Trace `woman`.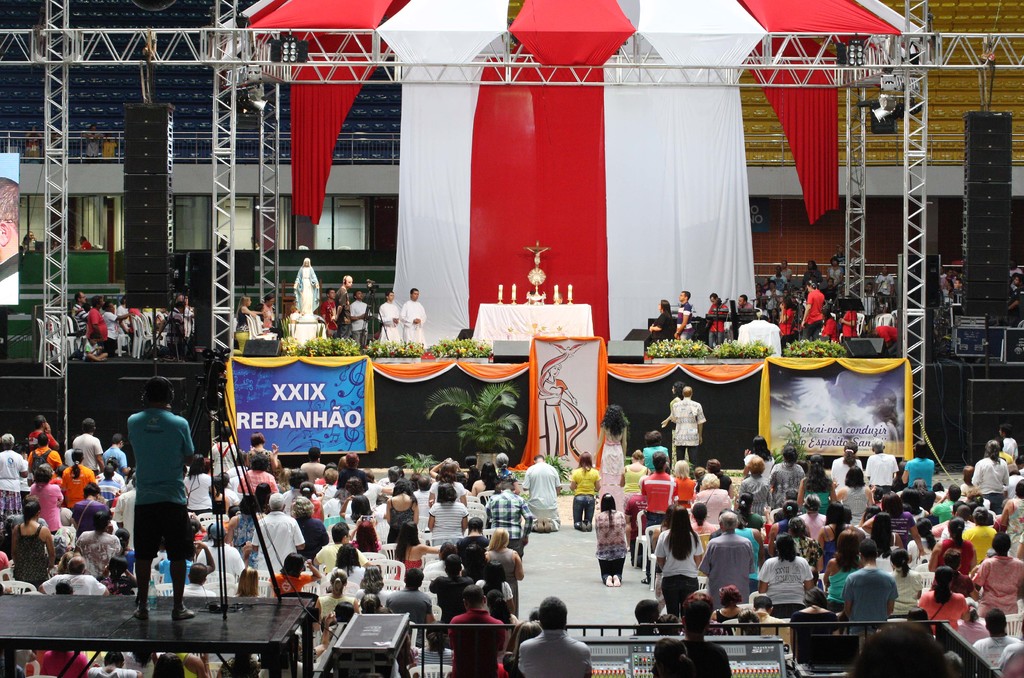
Traced to Rect(865, 493, 926, 556).
